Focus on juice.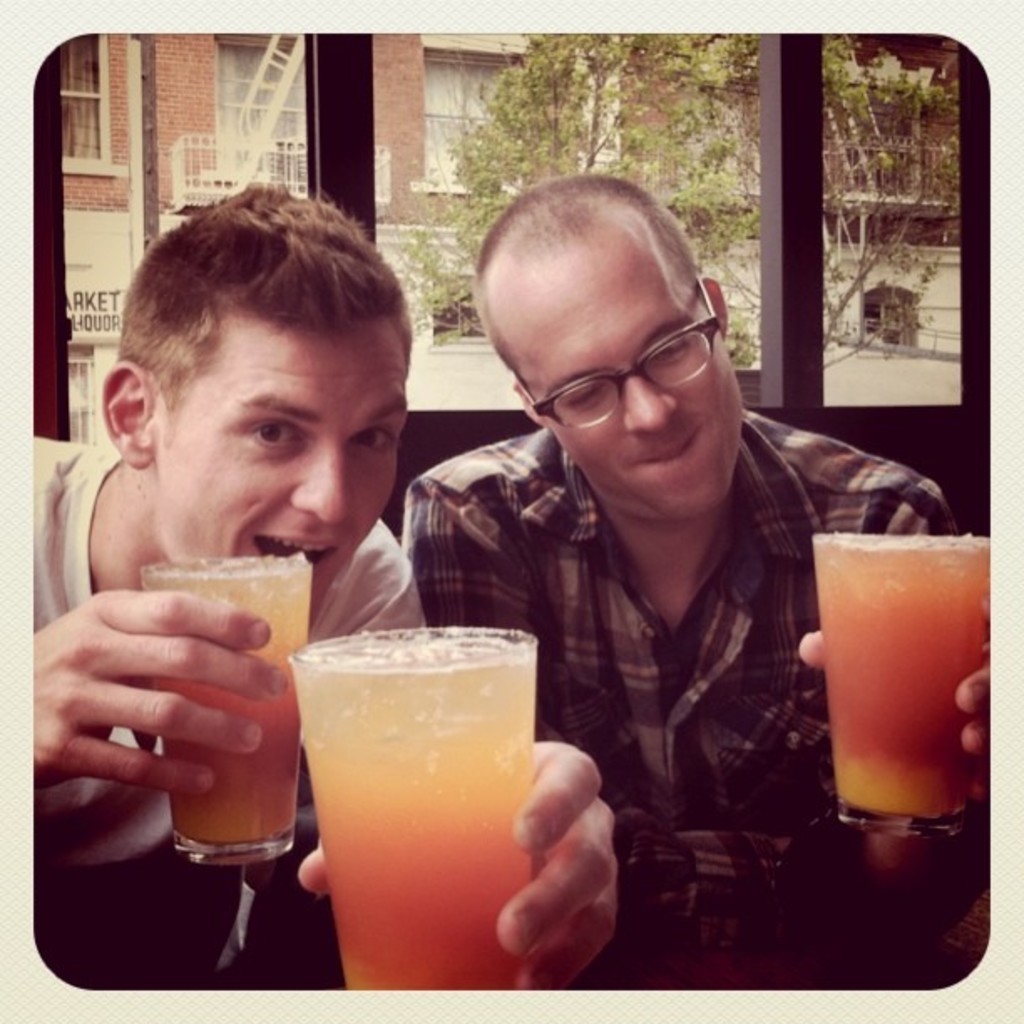
Focused at (left=146, top=566, right=315, bottom=847).
